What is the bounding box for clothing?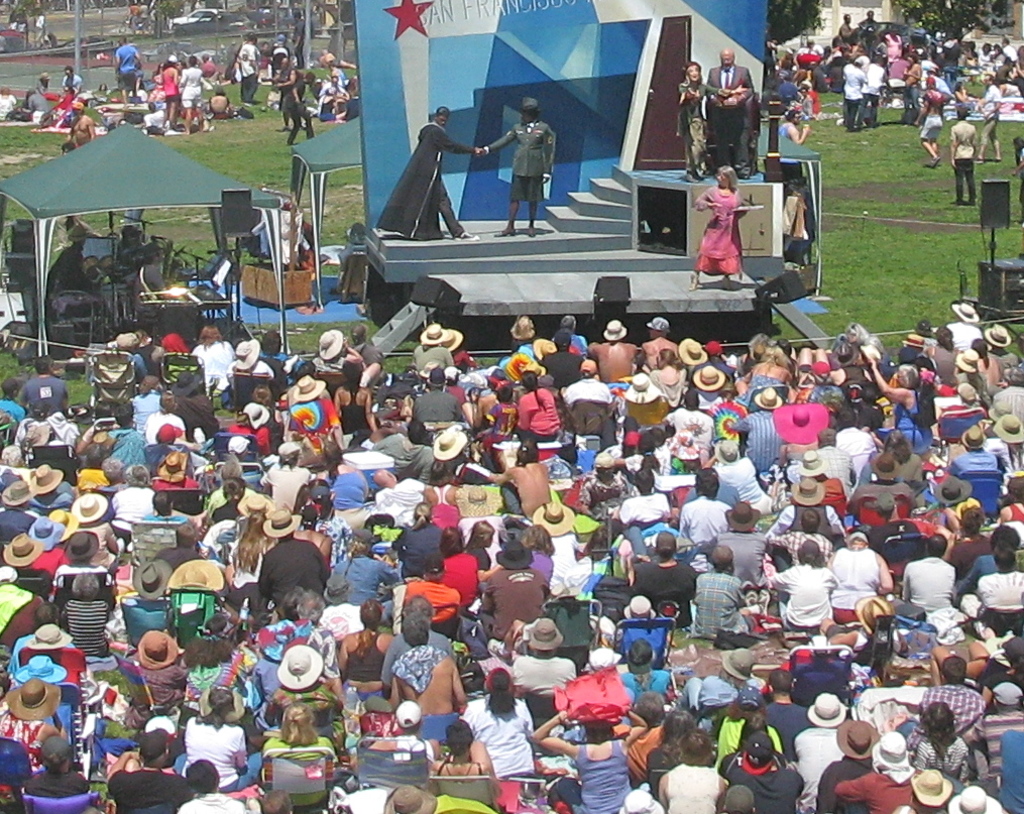
left=457, top=692, right=544, bottom=794.
